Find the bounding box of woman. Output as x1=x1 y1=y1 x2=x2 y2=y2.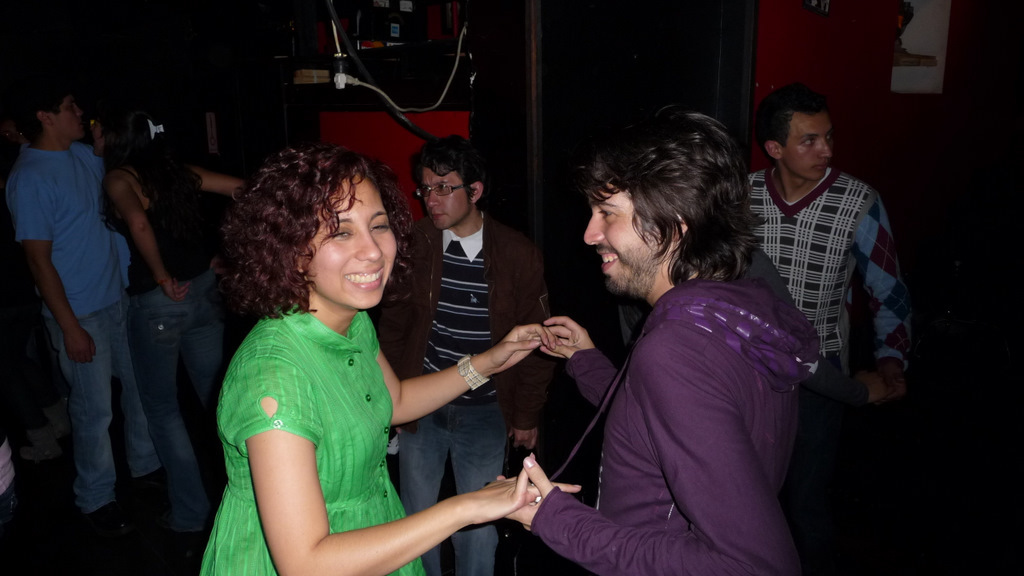
x1=217 y1=131 x2=537 y2=541.
